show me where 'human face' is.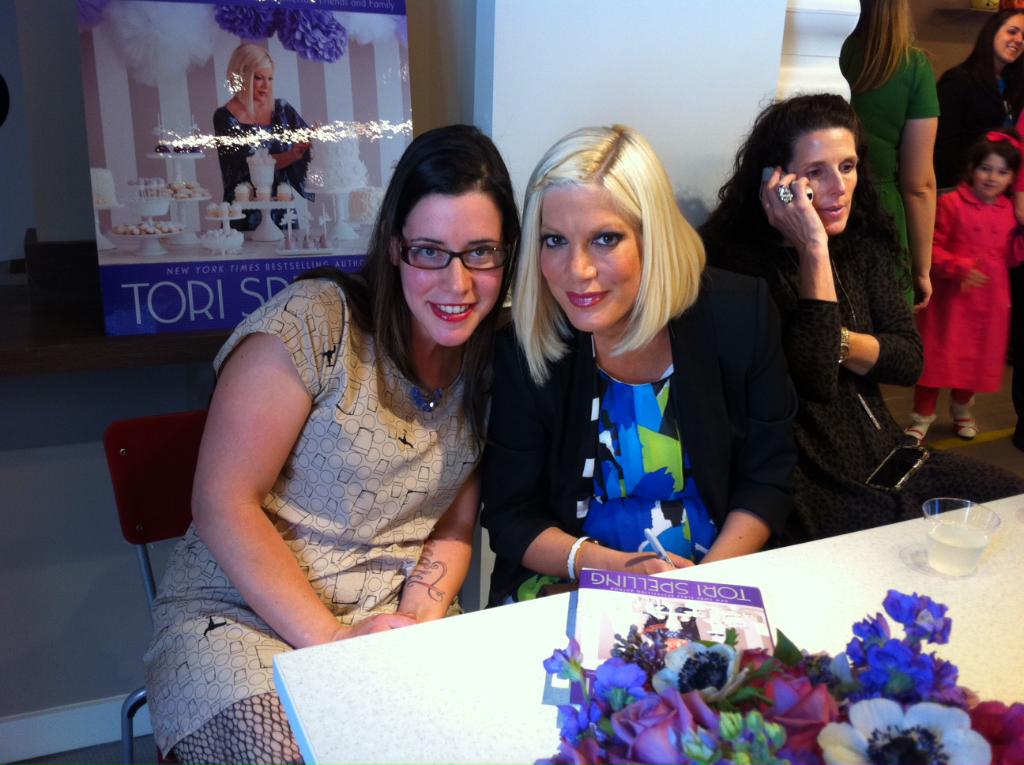
'human face' is at x1=783, y1=123, x2=857, y2=231.
